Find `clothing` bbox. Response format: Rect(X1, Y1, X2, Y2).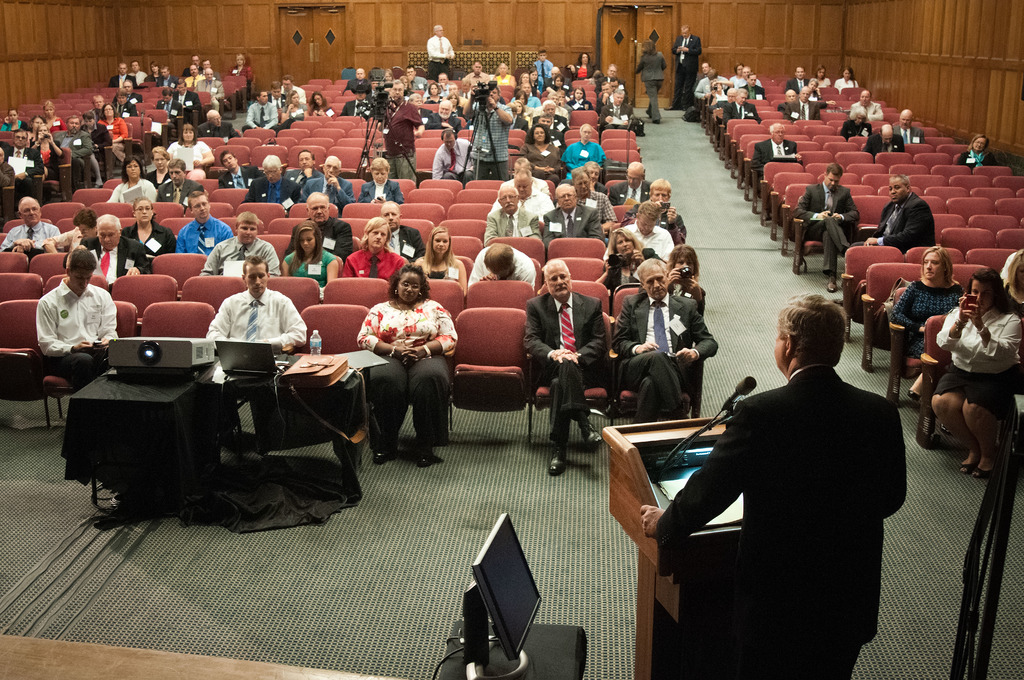
Rect(468, 247, 537, 287).
